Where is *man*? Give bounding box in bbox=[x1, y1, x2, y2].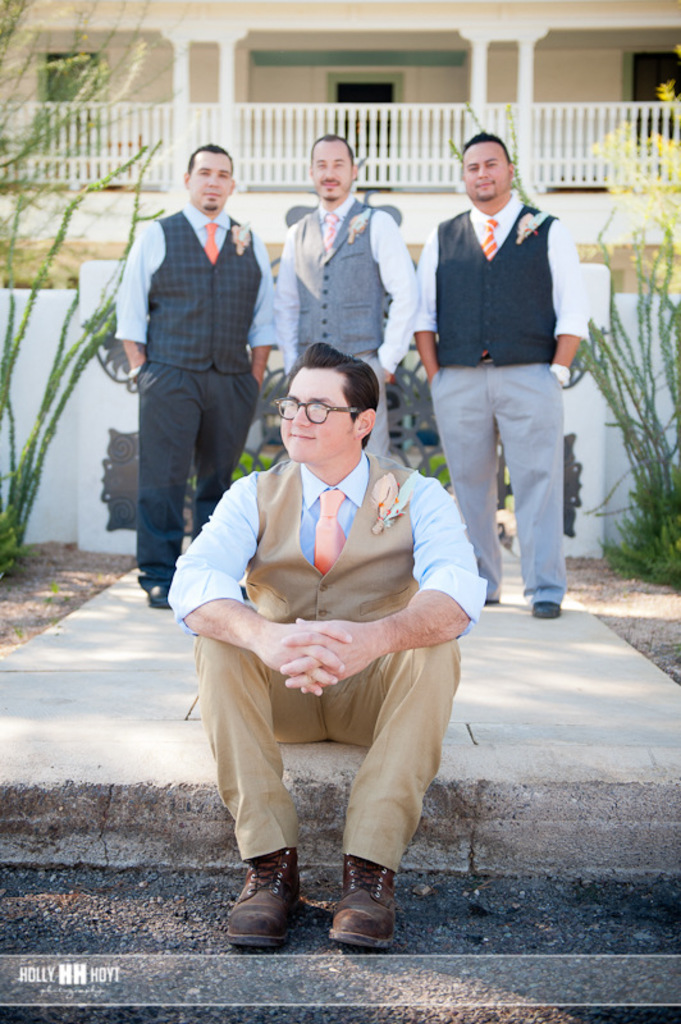
bbox=[110, 143, 271, 612].
